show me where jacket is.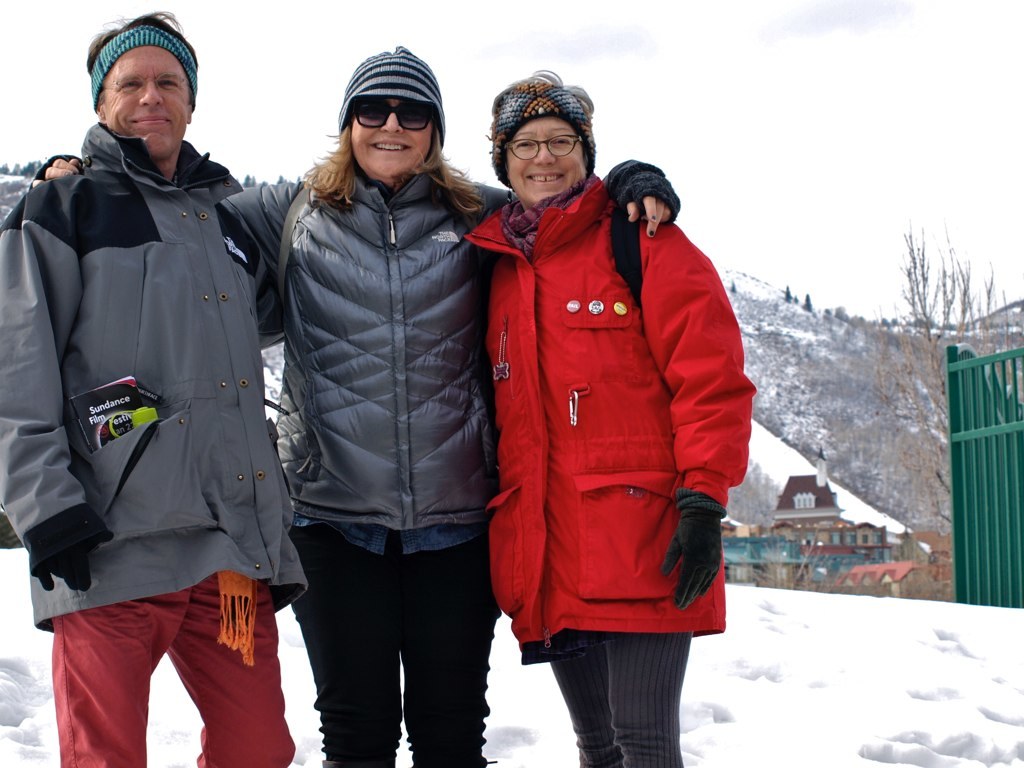
jacket is at (0,121,309,632).
